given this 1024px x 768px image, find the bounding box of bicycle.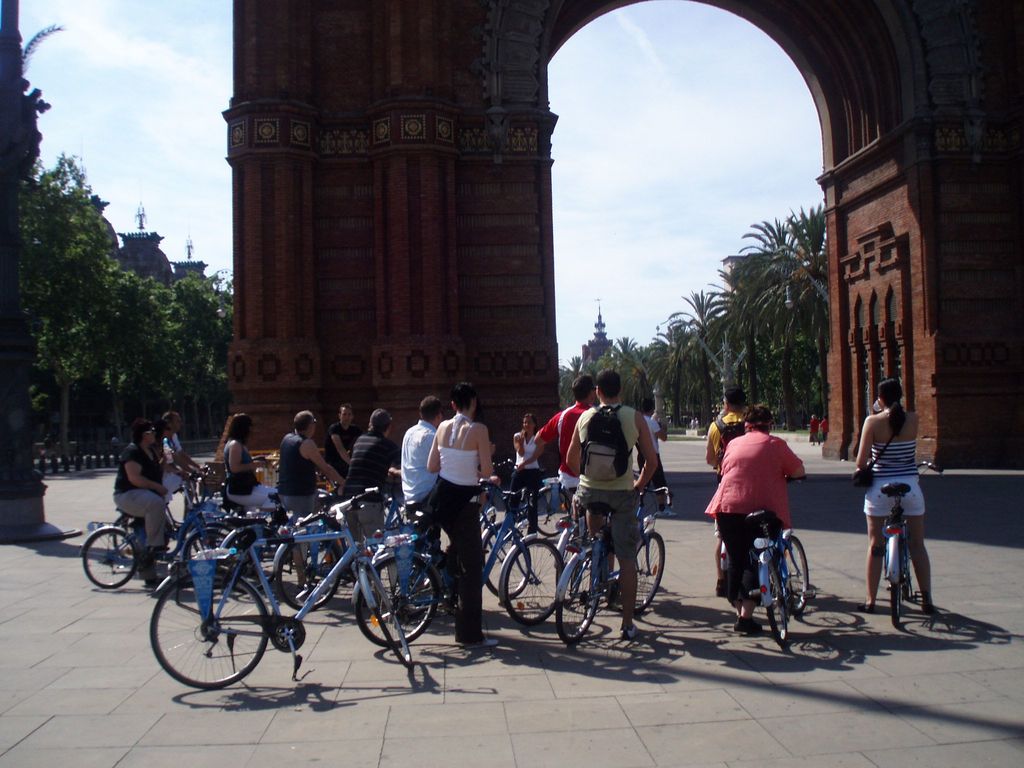
{"left": 135, "top": 480, "right": 447, "bottom": 691}.
